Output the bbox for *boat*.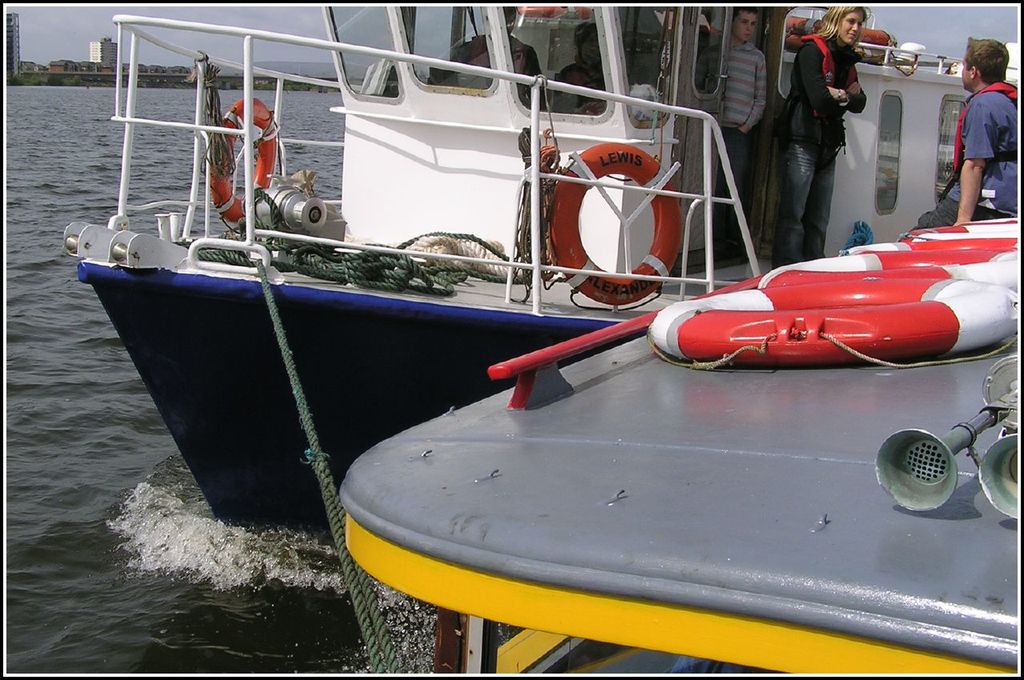
<region>338, 218, 1021, 679</region>.
